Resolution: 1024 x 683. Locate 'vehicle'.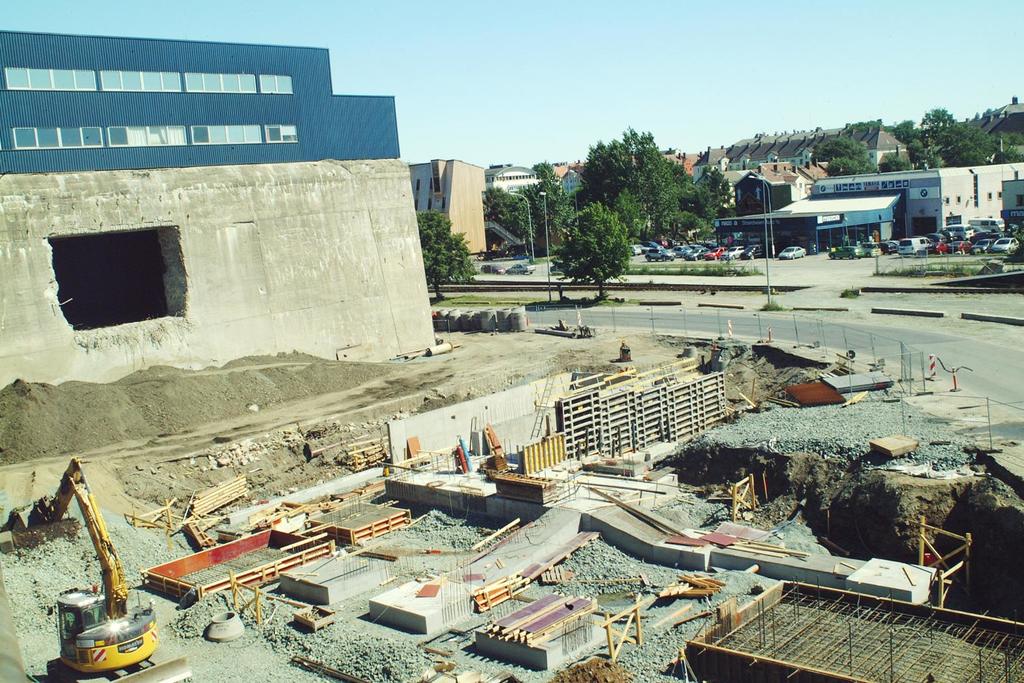
Rect(928, 234, 943, 239).
